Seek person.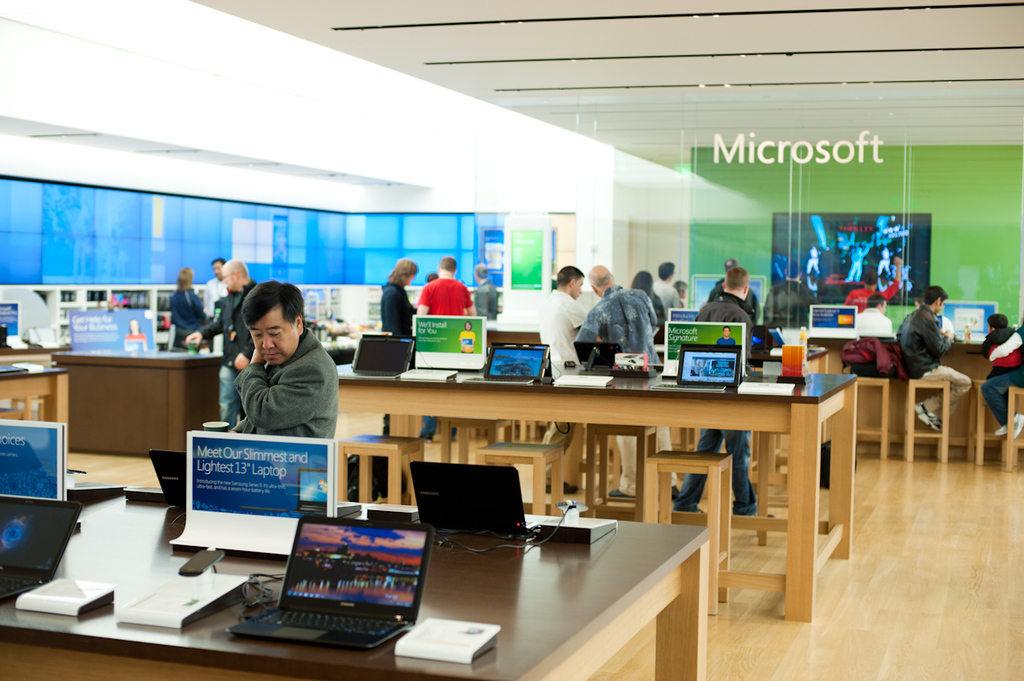
detection(226, 280, 341, 446).
